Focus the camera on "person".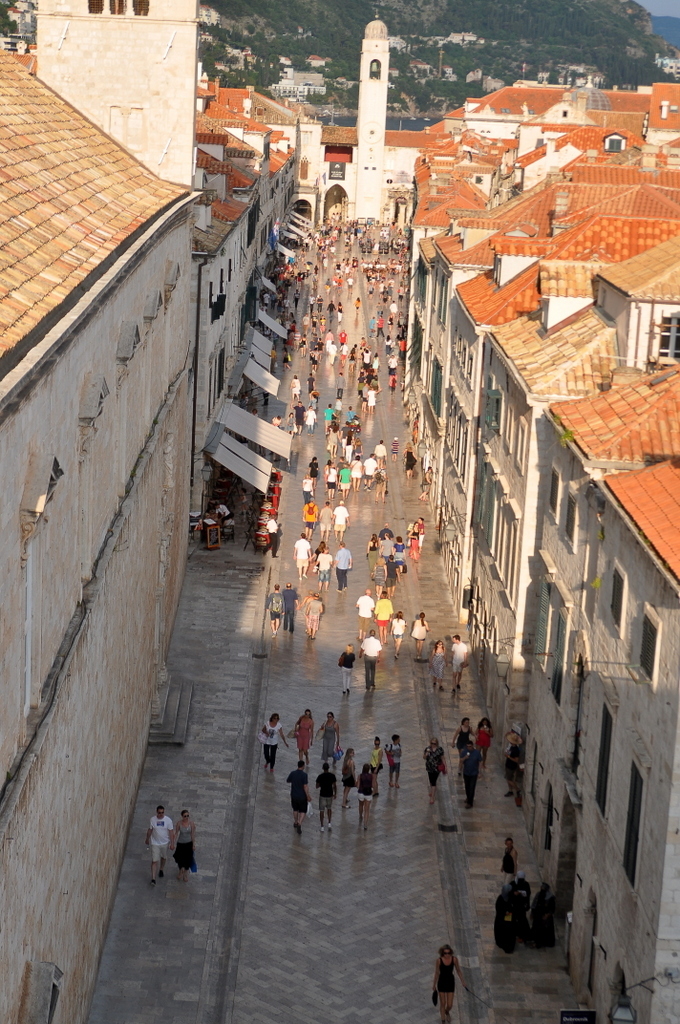
Focus region: (left=445, top=714, right=471, bottom=771).
